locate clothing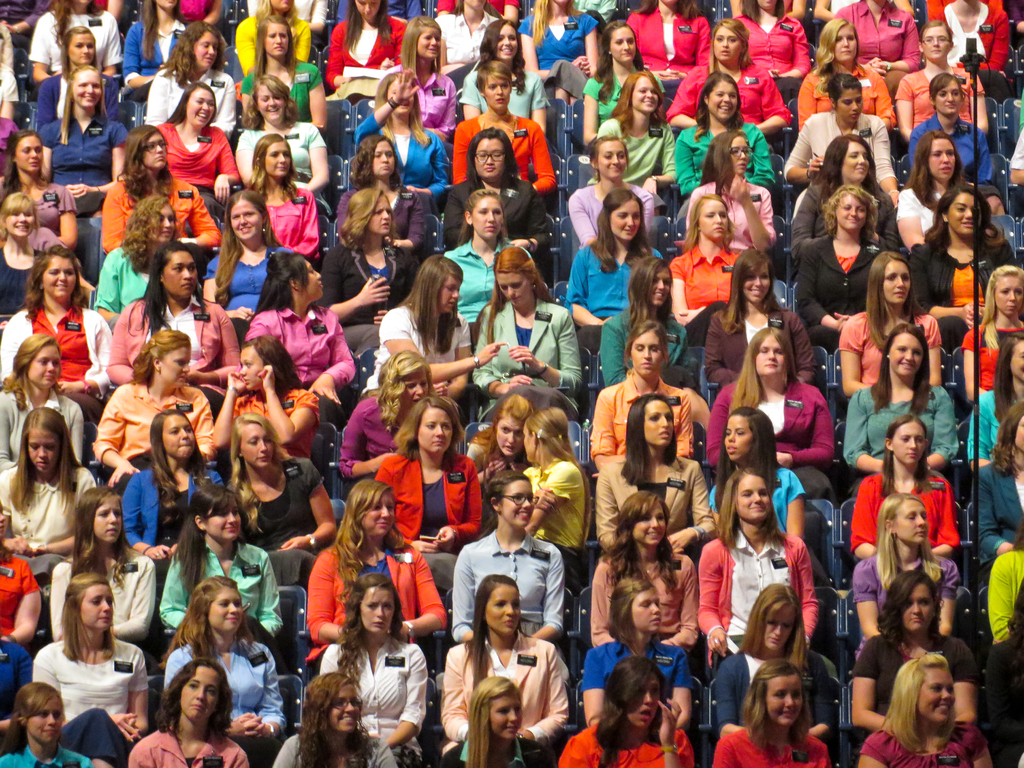
crop(451, 532, 586, 651)
